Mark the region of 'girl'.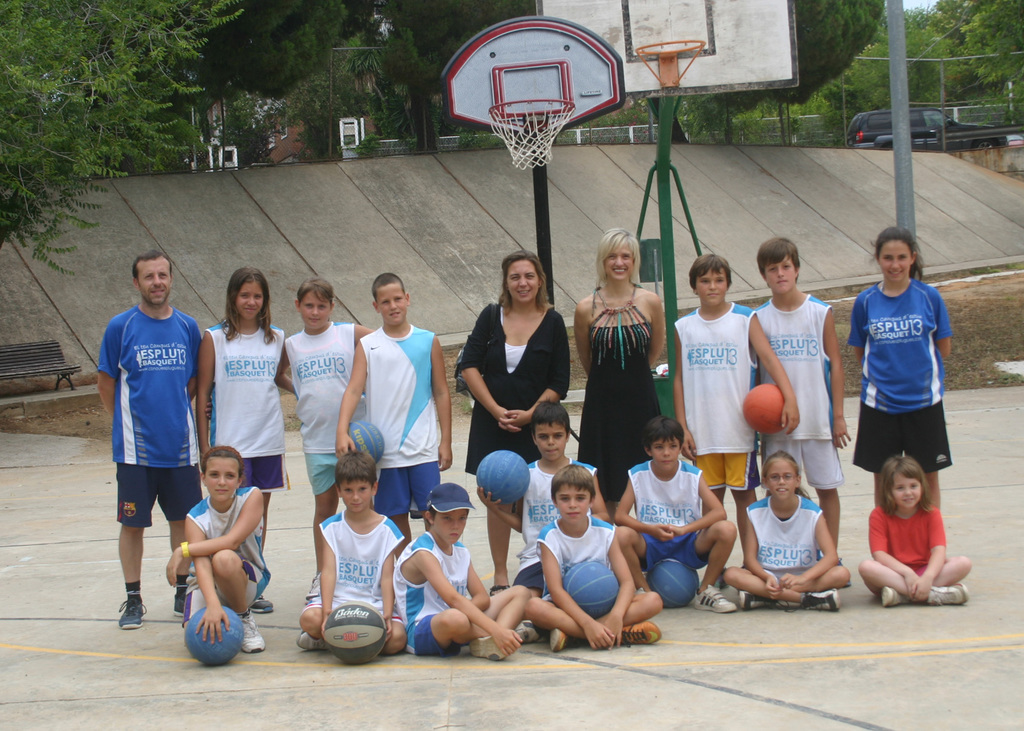
Region: bbox=[844, 225, 960, 558].
